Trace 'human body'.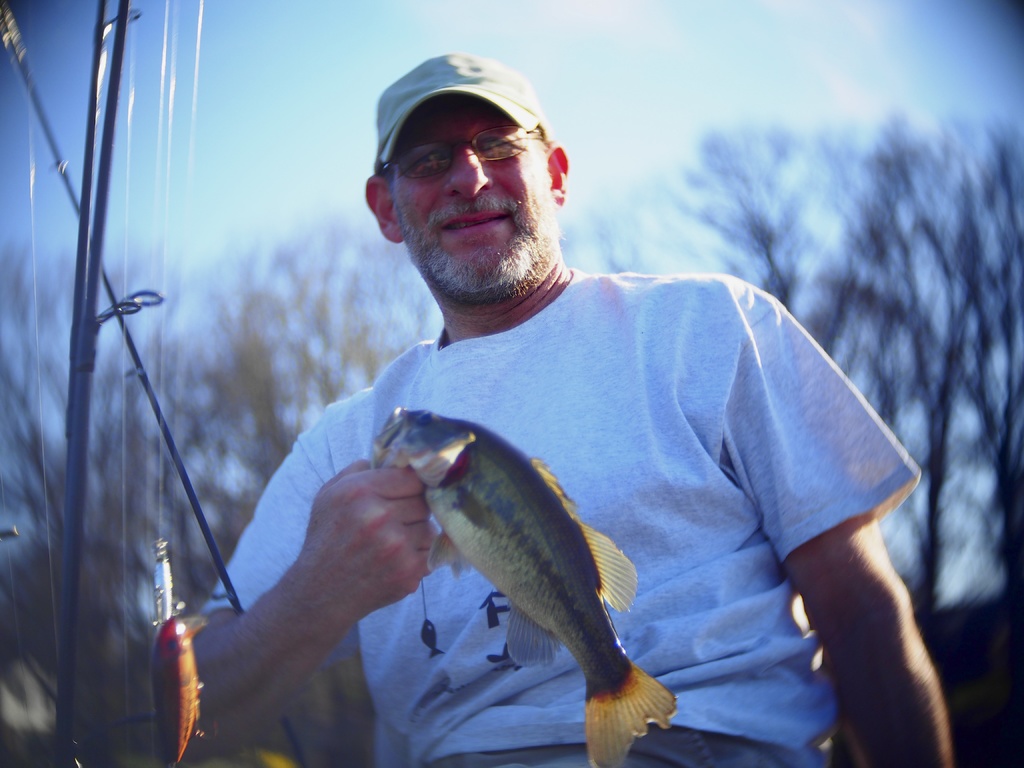
Traced to 122/75/894/767.
